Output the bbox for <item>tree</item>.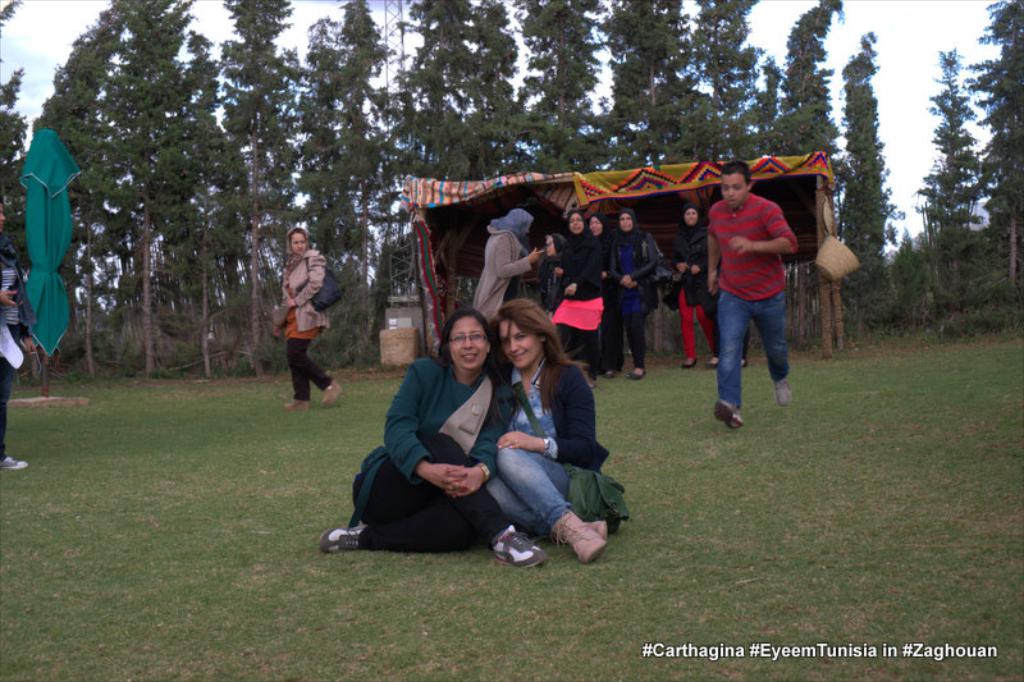
961:0:1023:306.
